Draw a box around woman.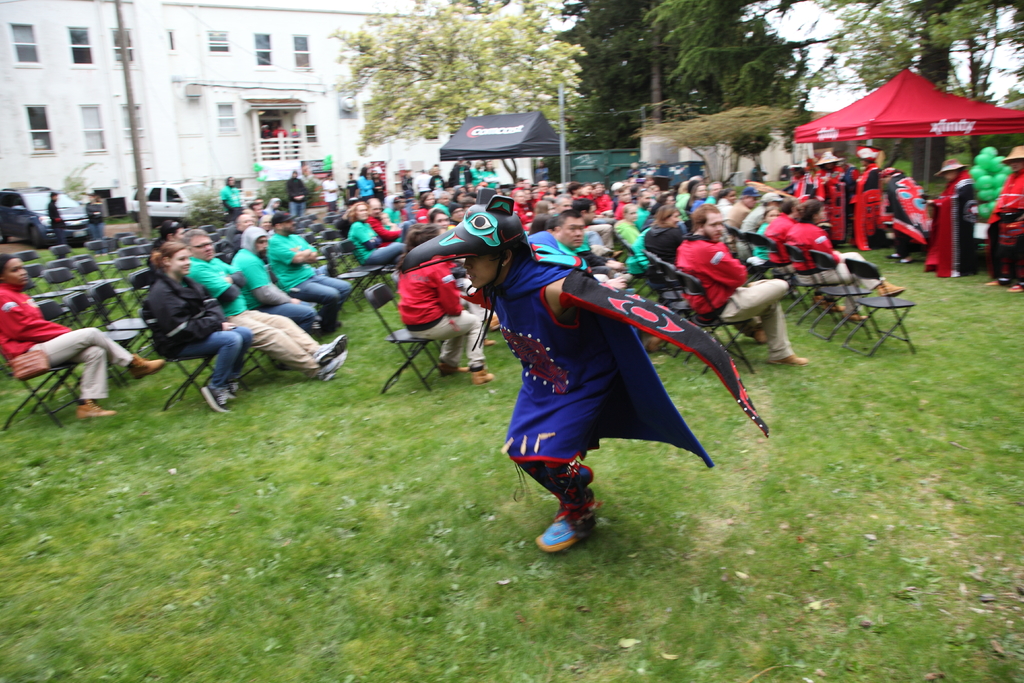
crop(707, 185, 735, 253).
